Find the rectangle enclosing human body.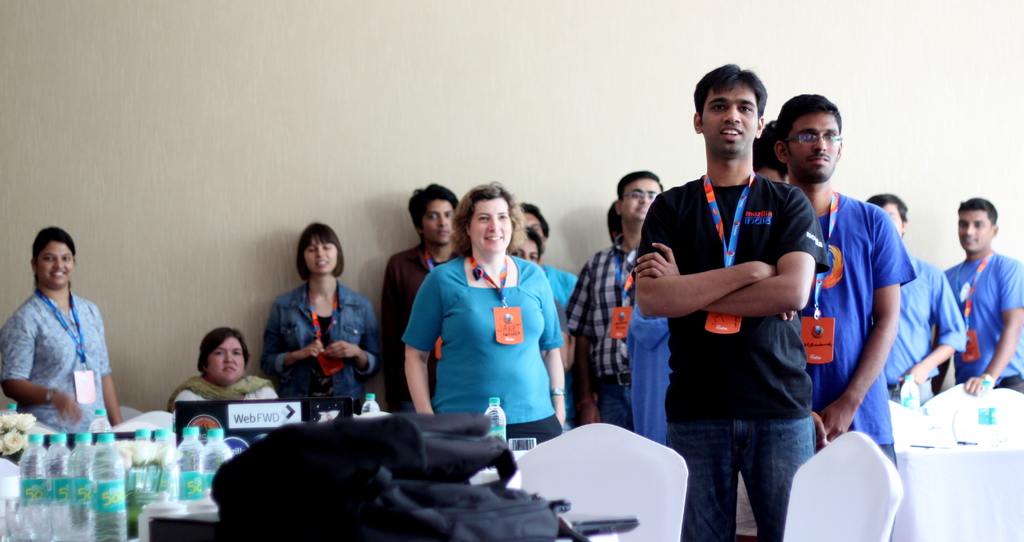
{"left": 769, "top": 92, "right": 912, "bottom": 466}.
